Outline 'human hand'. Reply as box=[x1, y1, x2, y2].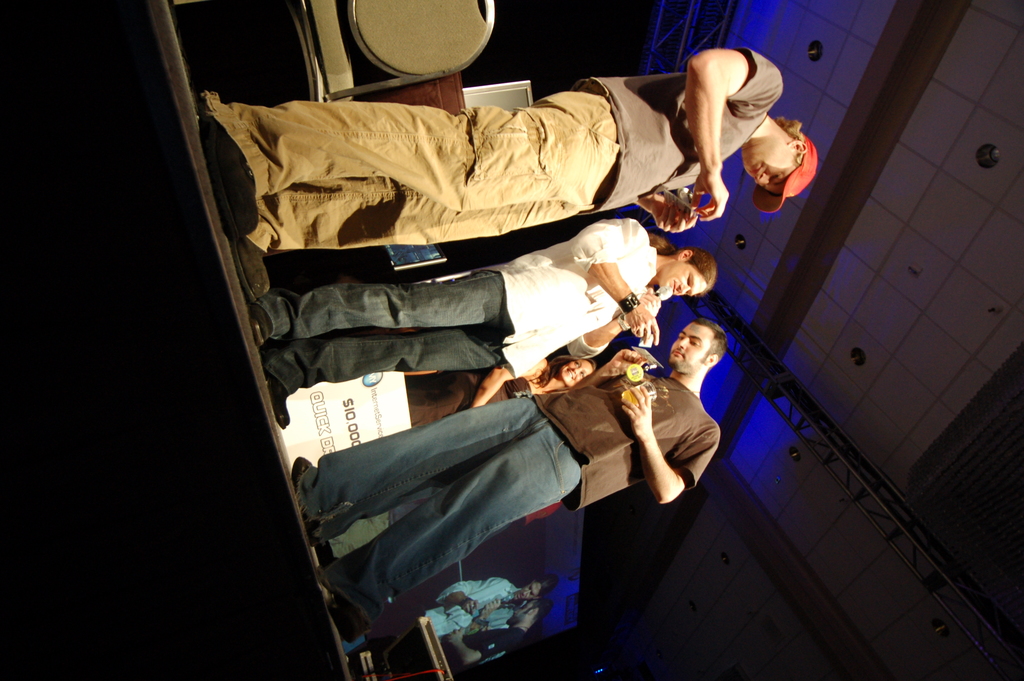
box=[466, 623, 479, 635].
